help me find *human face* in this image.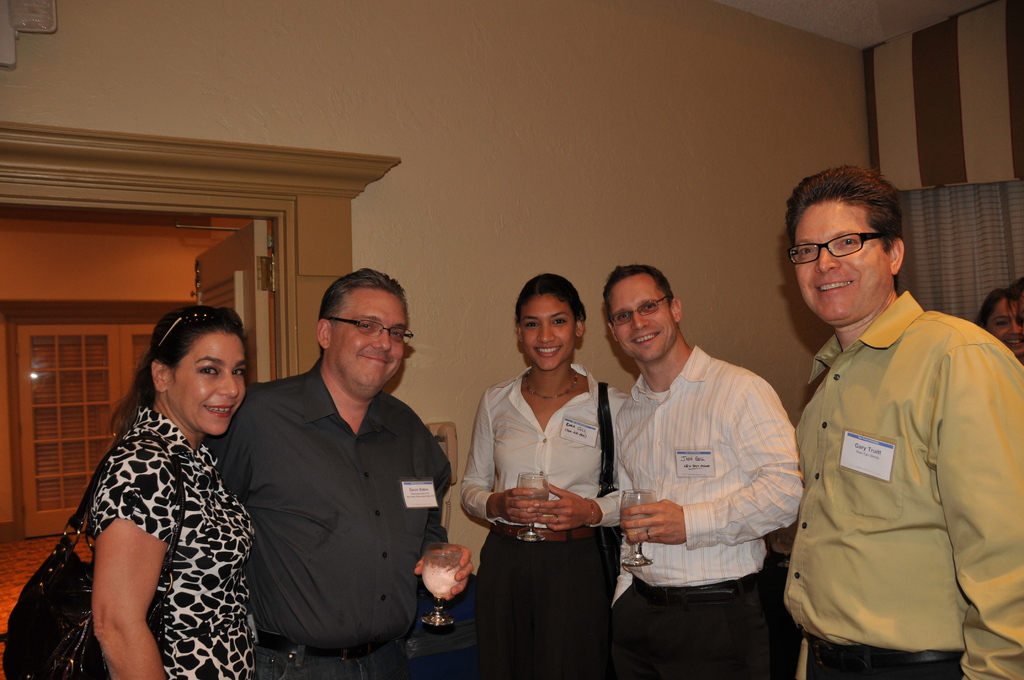
Found it: bbox=[330, 289, 406, 396].
